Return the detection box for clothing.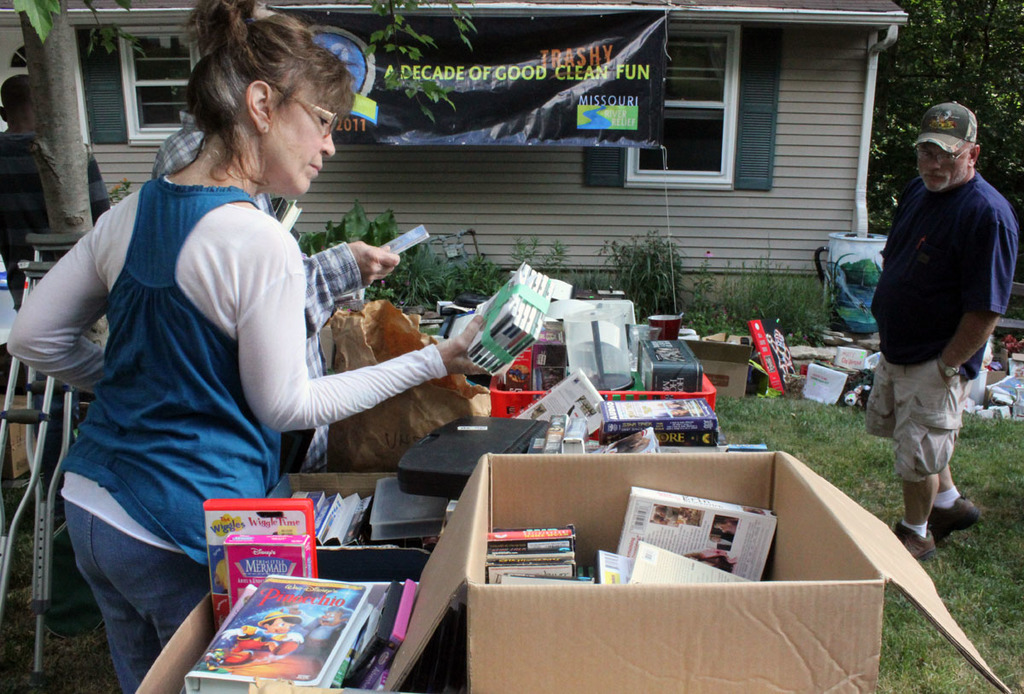
bbox=(857, 129, 1002, 496).
